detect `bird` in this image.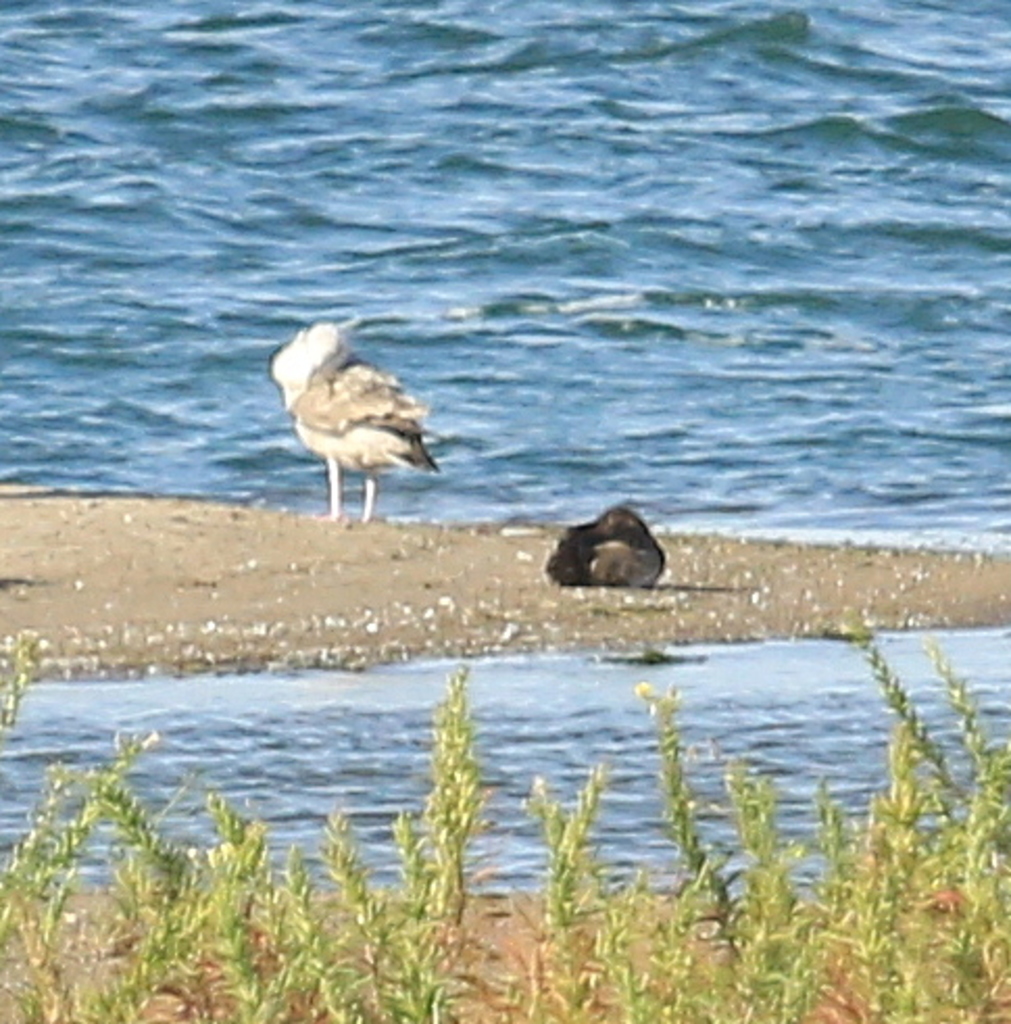
Detection: rect(263, 317, 448, 505).
